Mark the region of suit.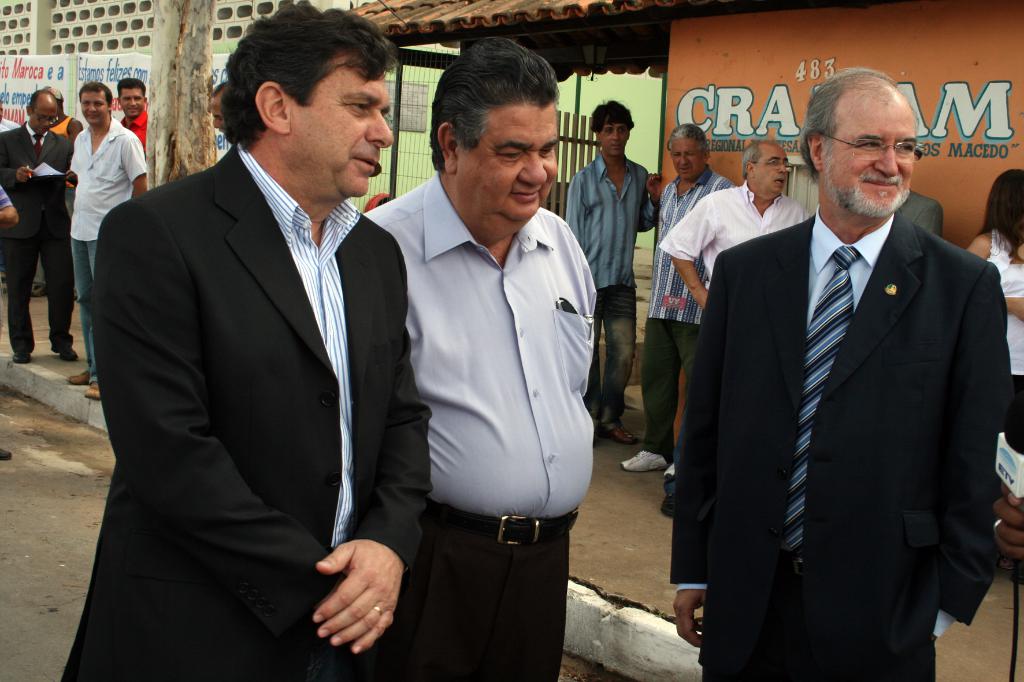
Region: bbox=(45, 139, 433, 681).
